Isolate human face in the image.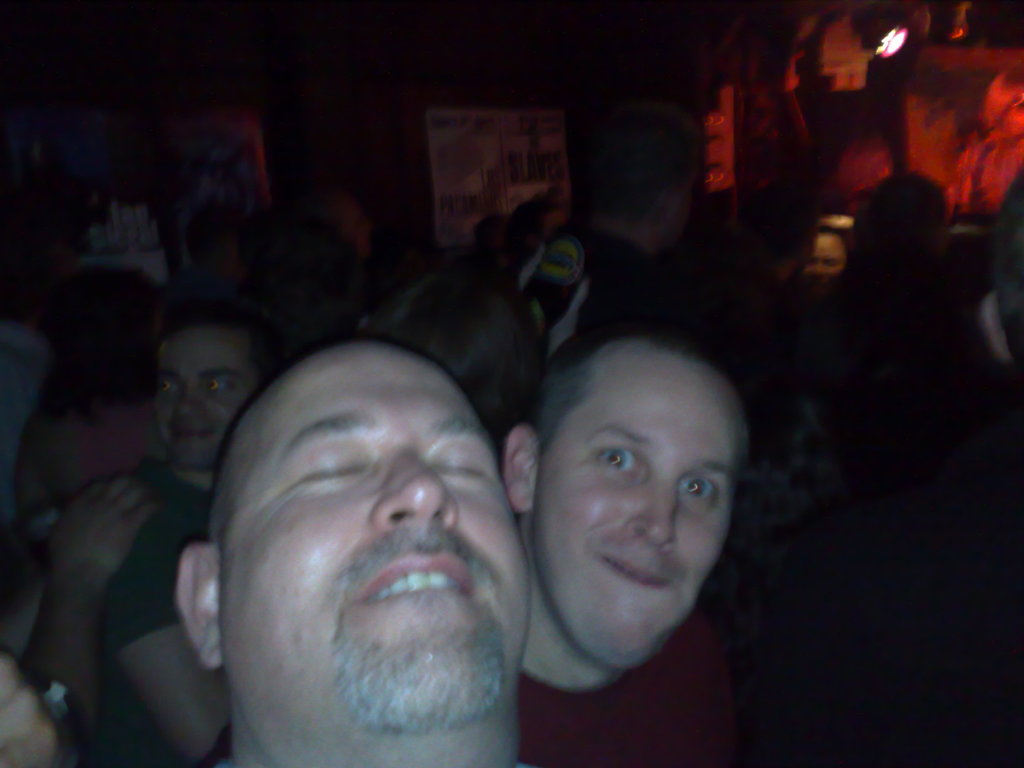
Isolated region: 157 326 262 466.
